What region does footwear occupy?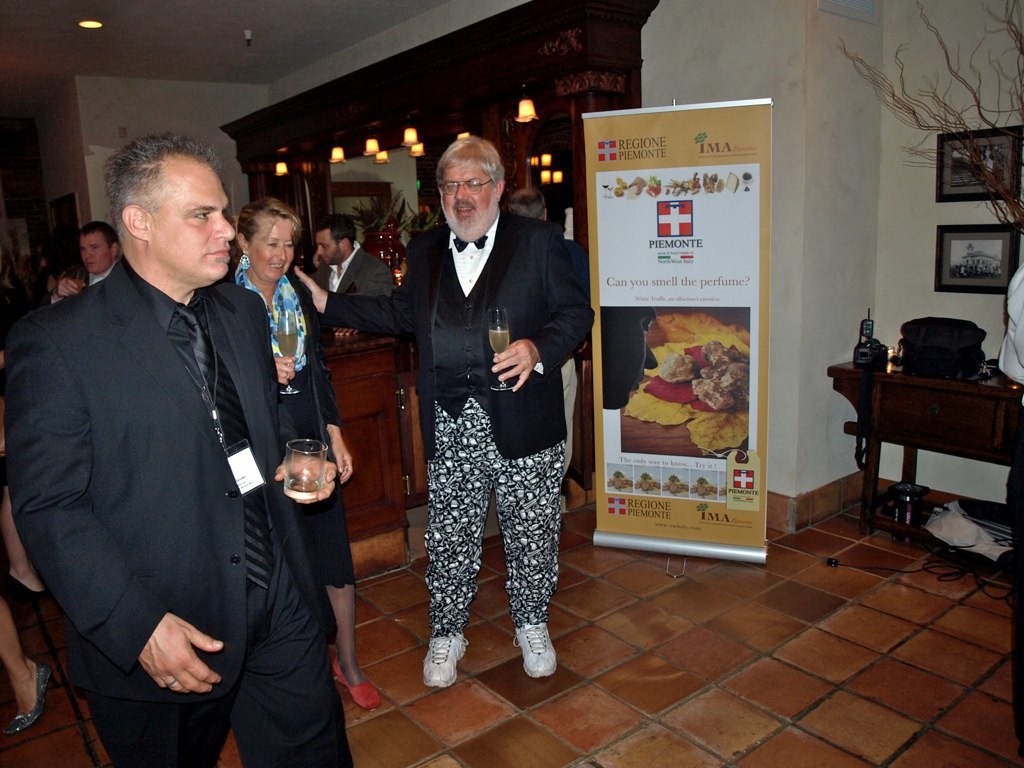
bbox=(512, 618, 561, 678).
